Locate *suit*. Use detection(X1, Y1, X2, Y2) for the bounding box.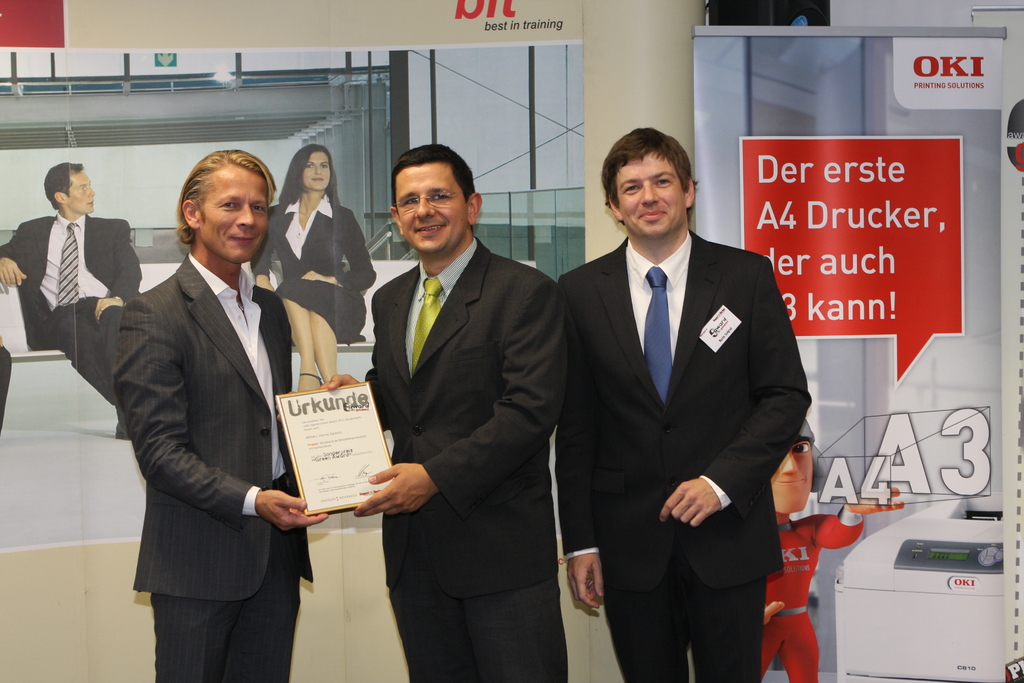
detection(0, 214, 143, 407).
